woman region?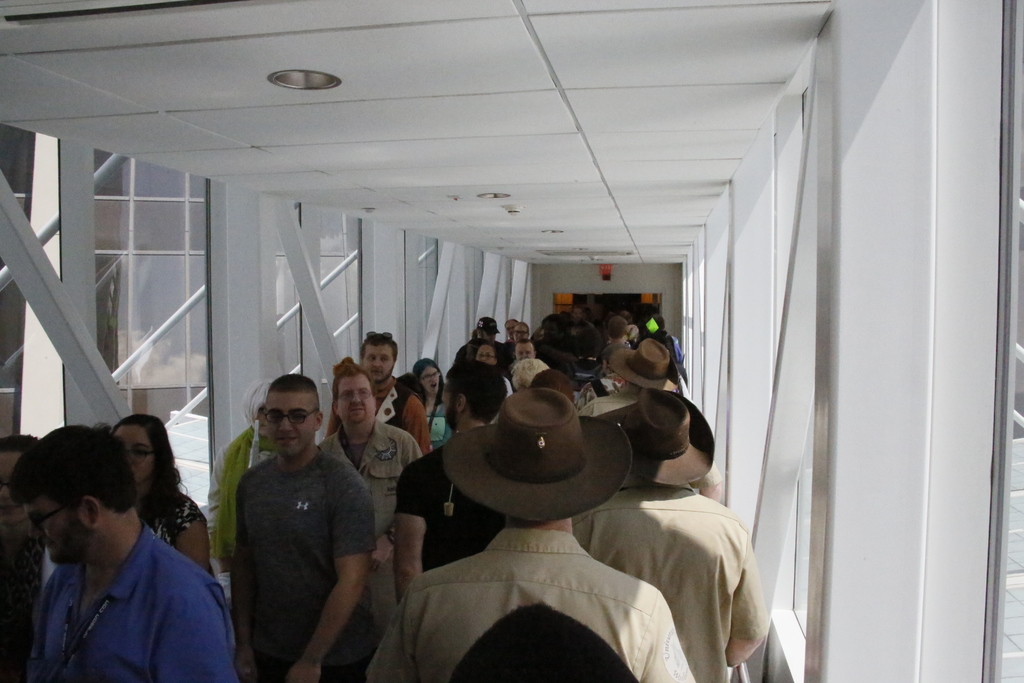
113:405:212:573
